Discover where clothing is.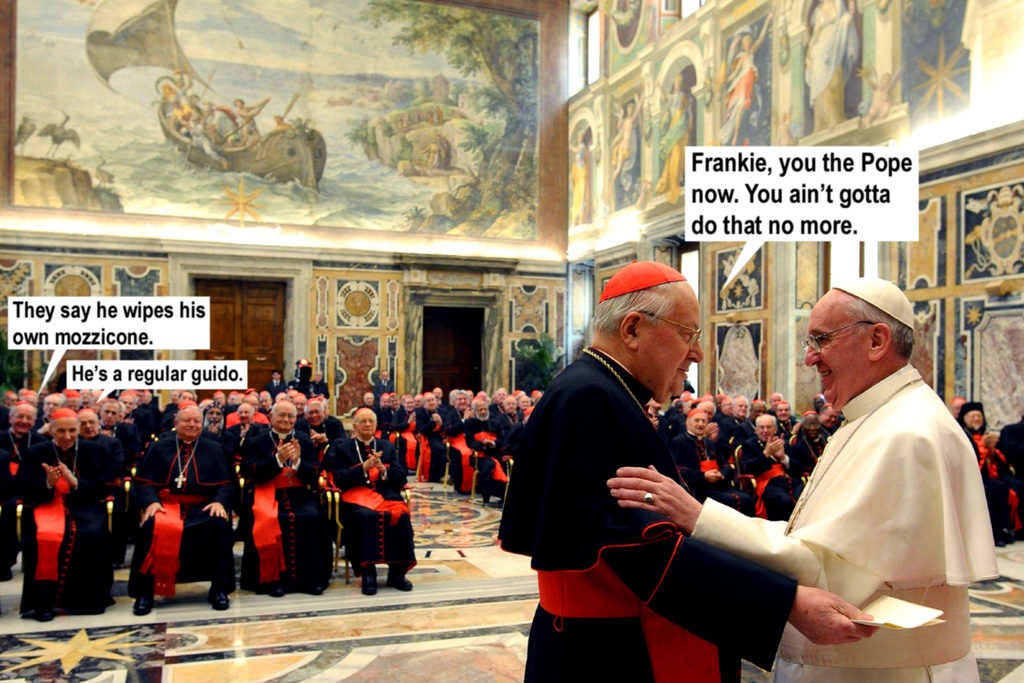
Discovered at bbox=(375, 406, 412, 432).
